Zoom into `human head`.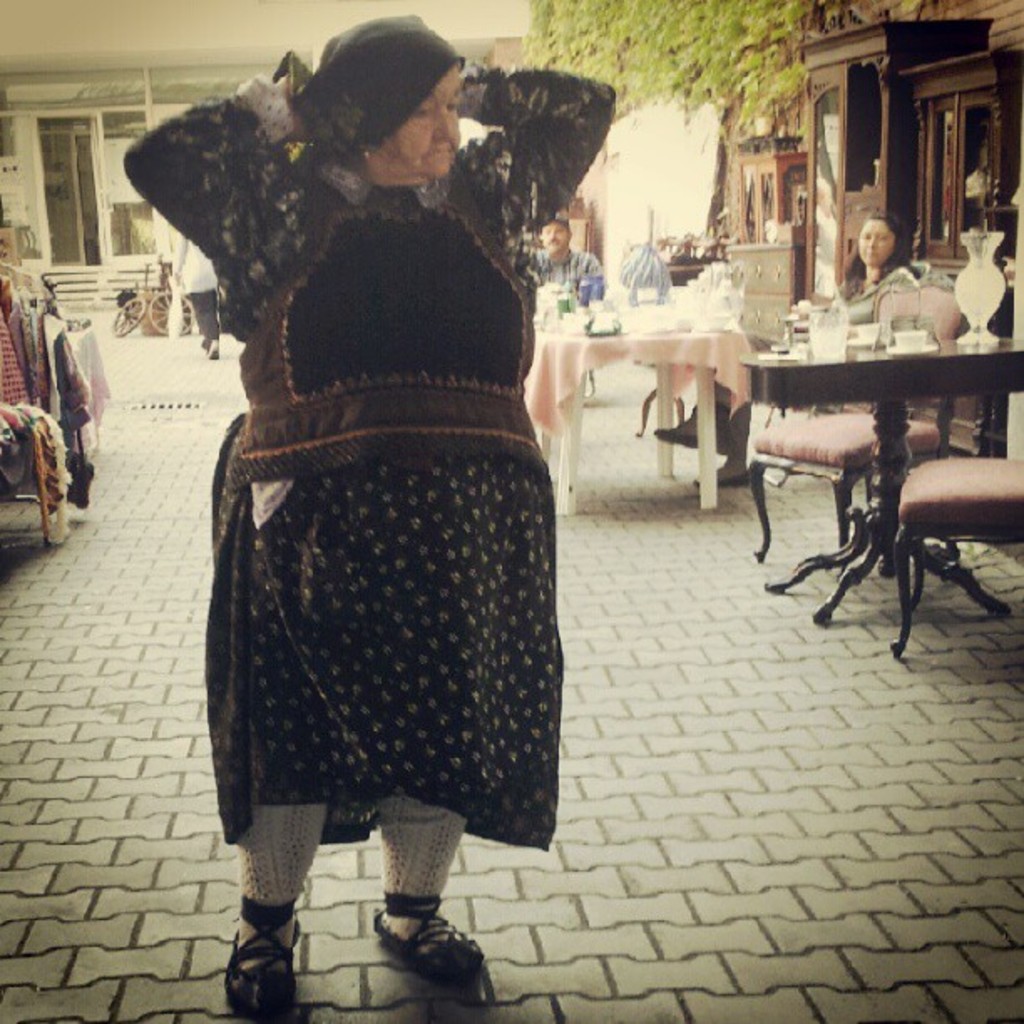
Zoom target: rect(276, 13, 500, 181).
